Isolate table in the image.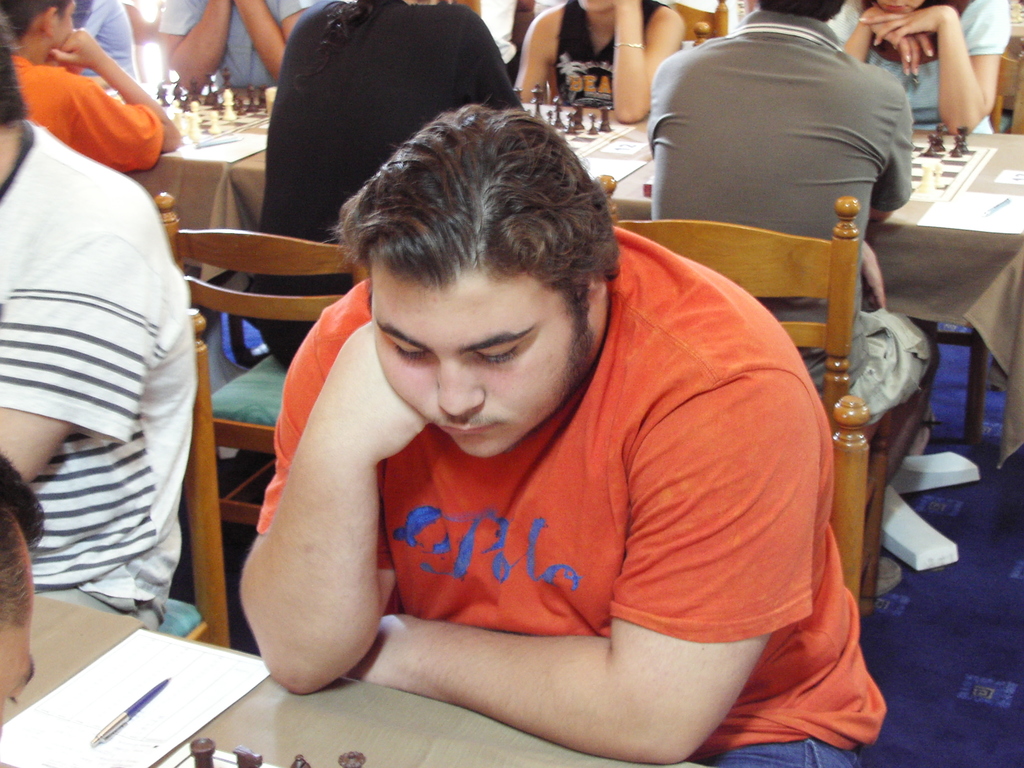
Isolated region: [left=608, top=128, right=1023, bottom=465].
